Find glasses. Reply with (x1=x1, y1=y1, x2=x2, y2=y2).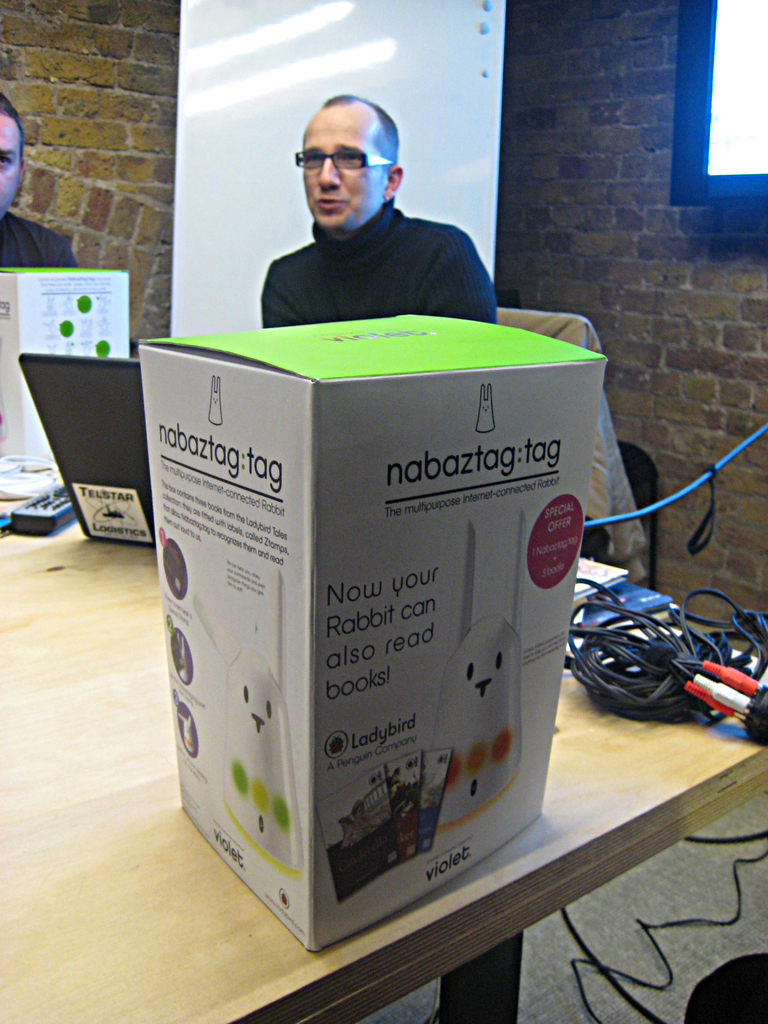
(x1=291, y1=145, x2=401, y2=179).
